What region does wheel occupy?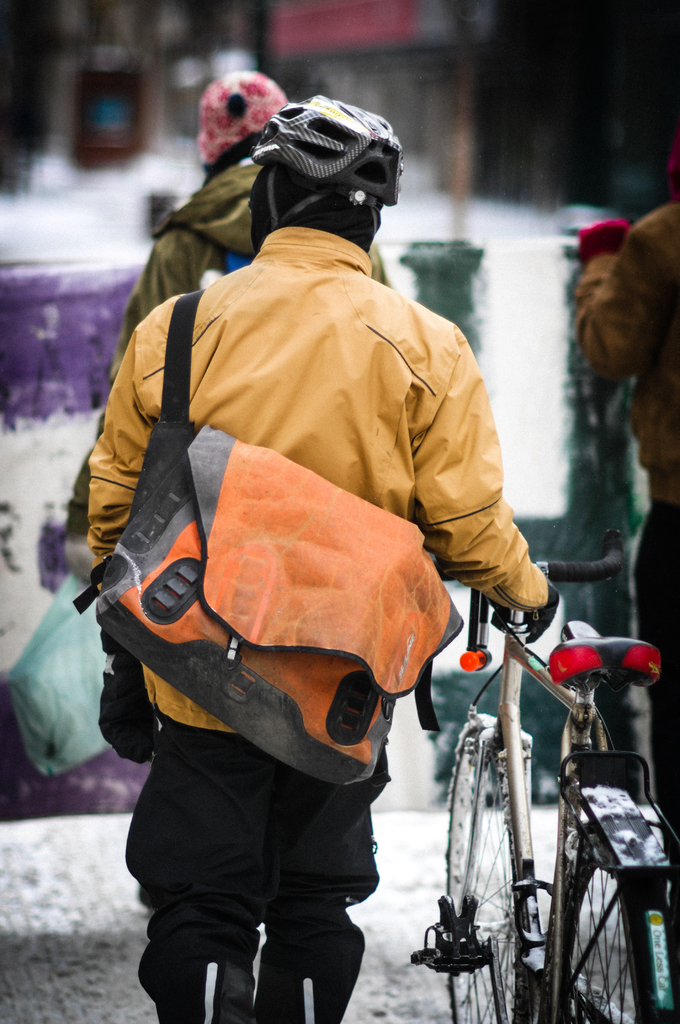
444:725:534:1023.
